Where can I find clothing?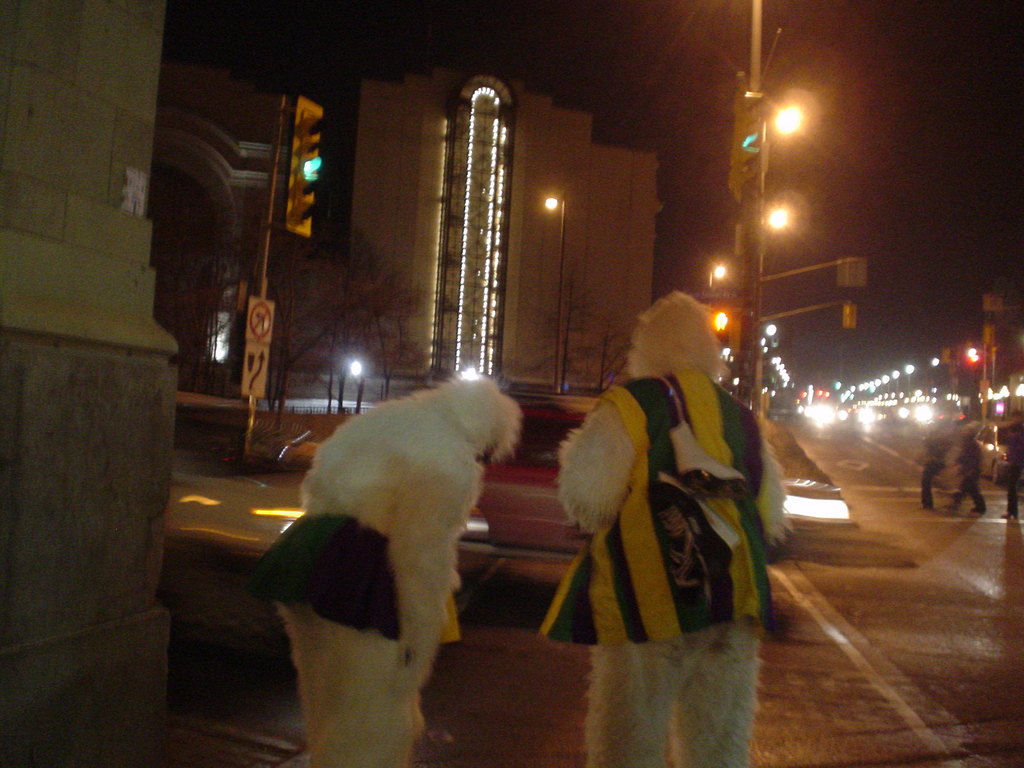
You can find it at <box>538,371,775,653</box>.
